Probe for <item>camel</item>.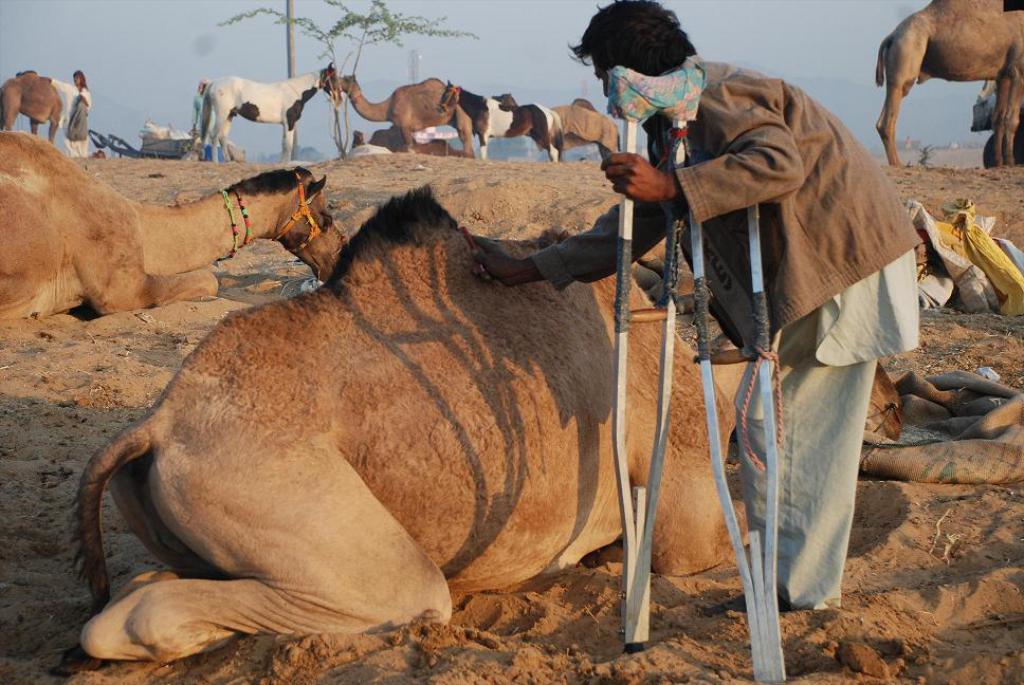
Probe result: box=[493, 91, 624, 162].
